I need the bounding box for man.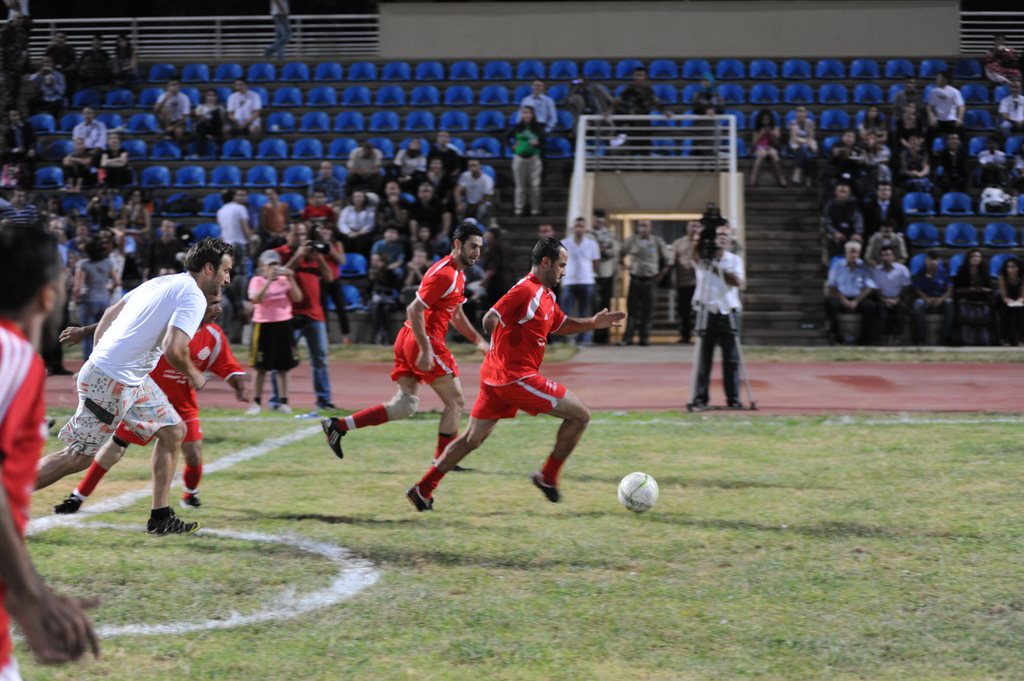
Here it is: box(0, 221, 103, 680).
